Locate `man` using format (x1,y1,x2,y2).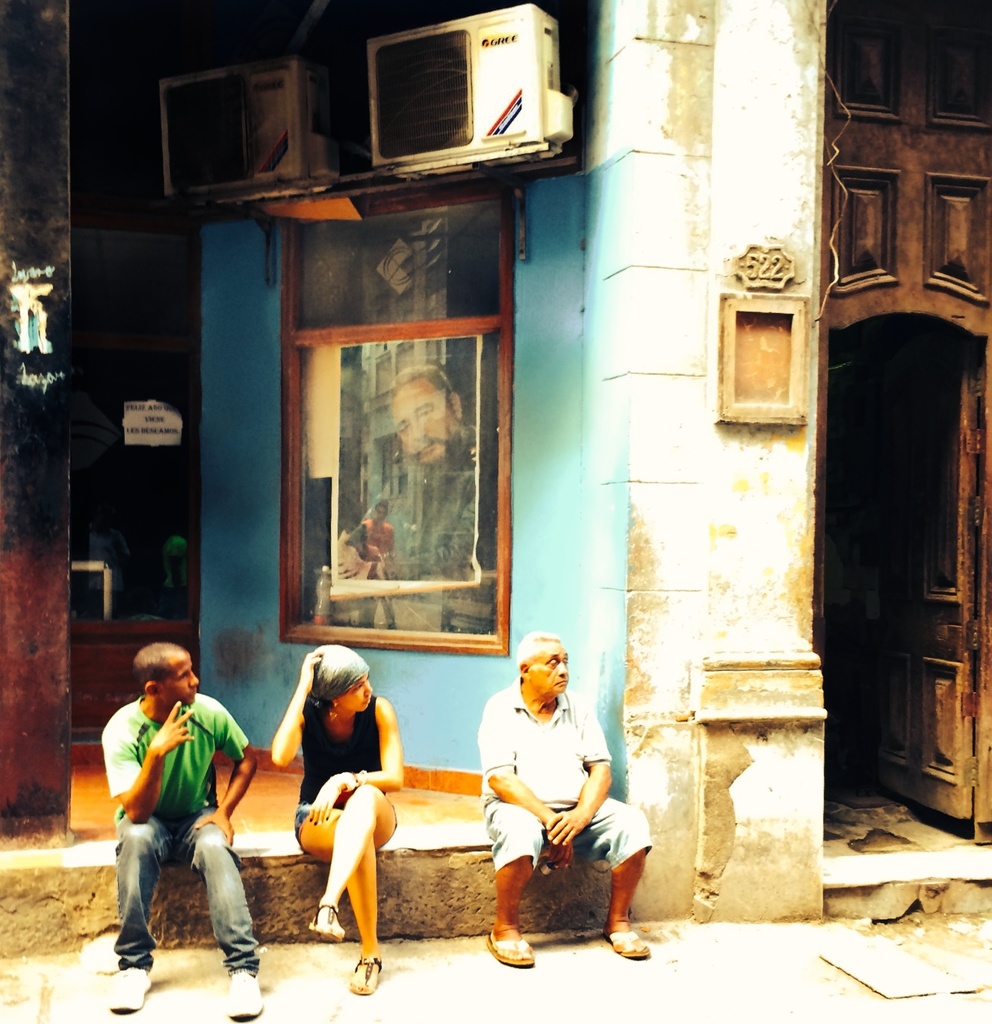
(332,364,480,585).
